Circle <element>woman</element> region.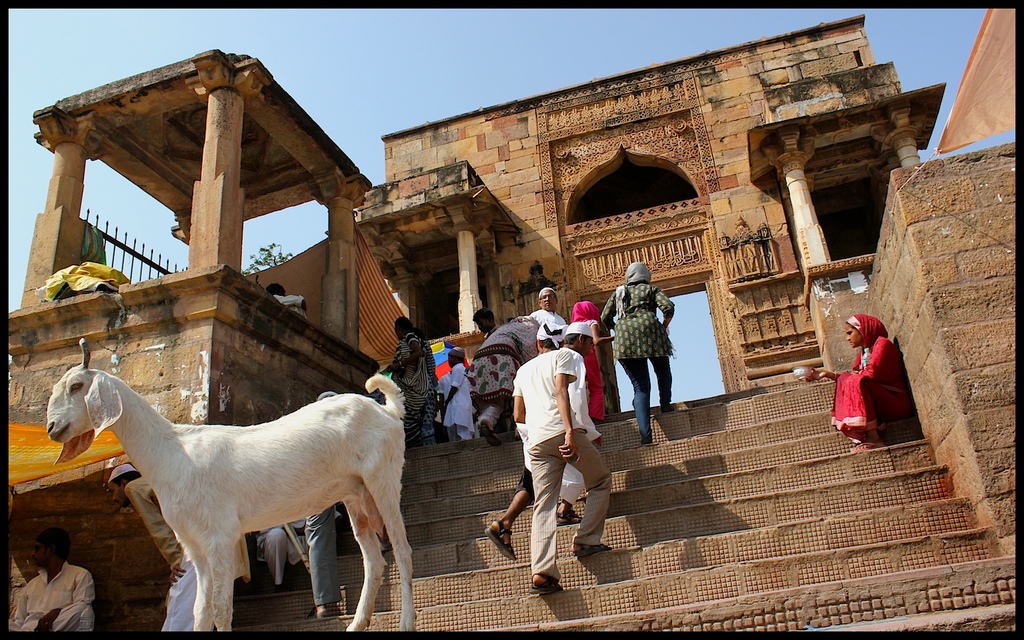
Region: 573:294:614:415.
